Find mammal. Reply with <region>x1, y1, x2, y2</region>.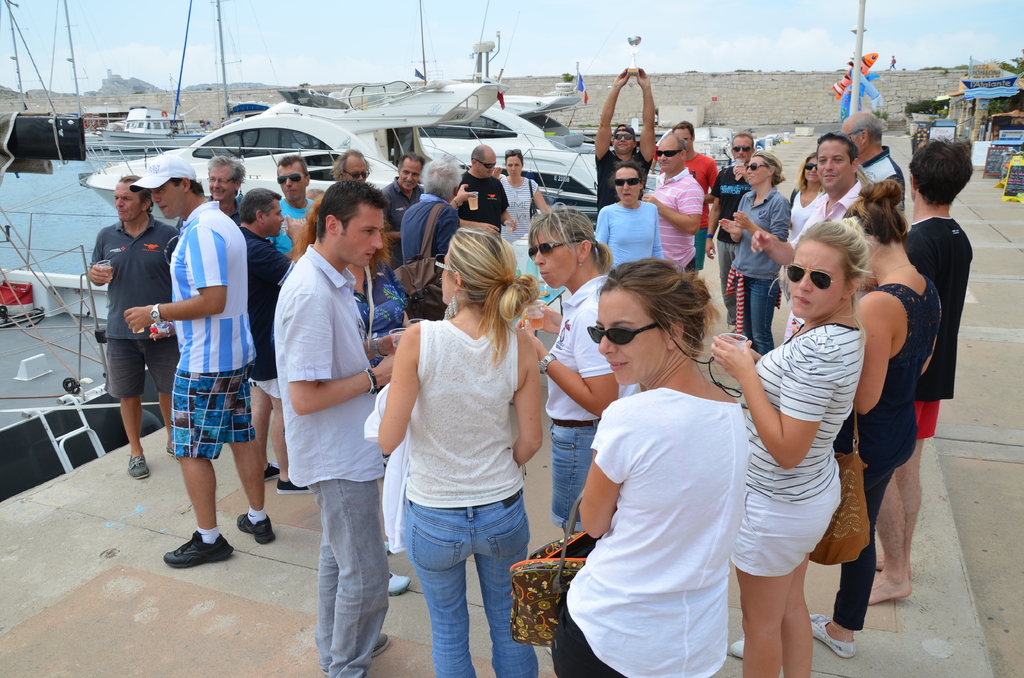
<region>235, 190, 312, 495</region>.
